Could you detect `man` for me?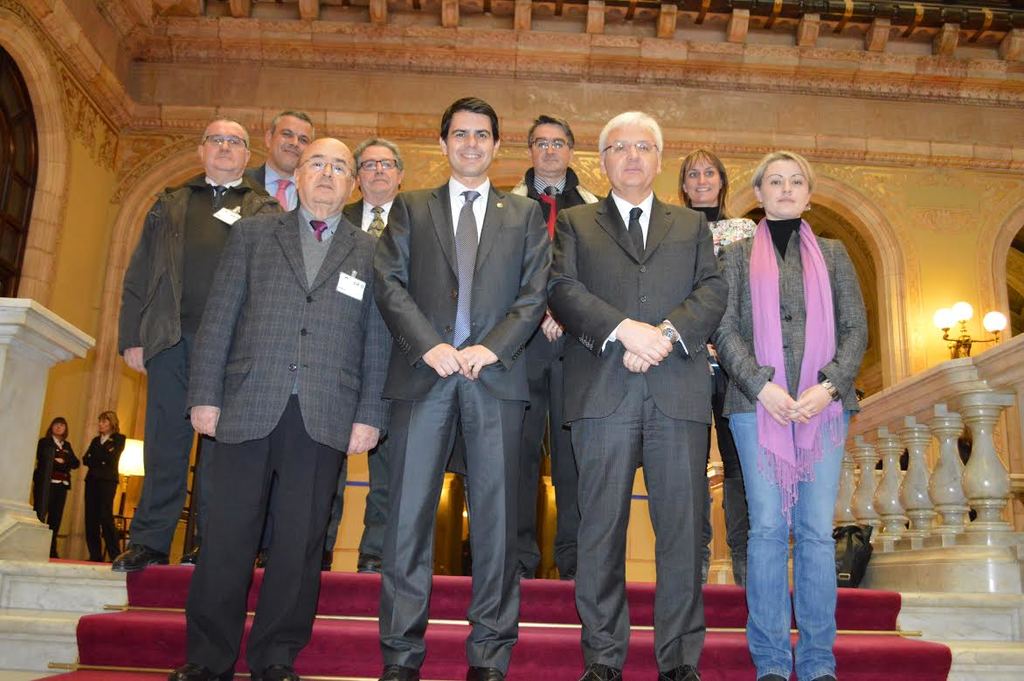
Detection result: (x1=503, y1=112, x2=605, y2=587).
